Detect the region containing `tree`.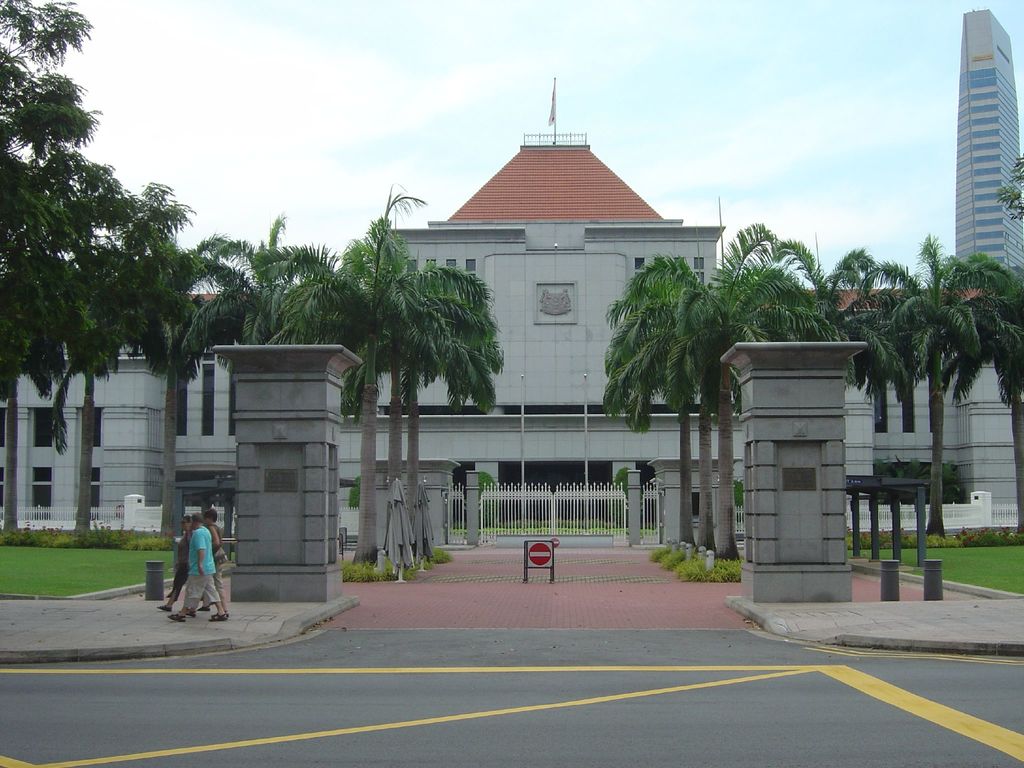
Rect(399, 255, 511, 544).
